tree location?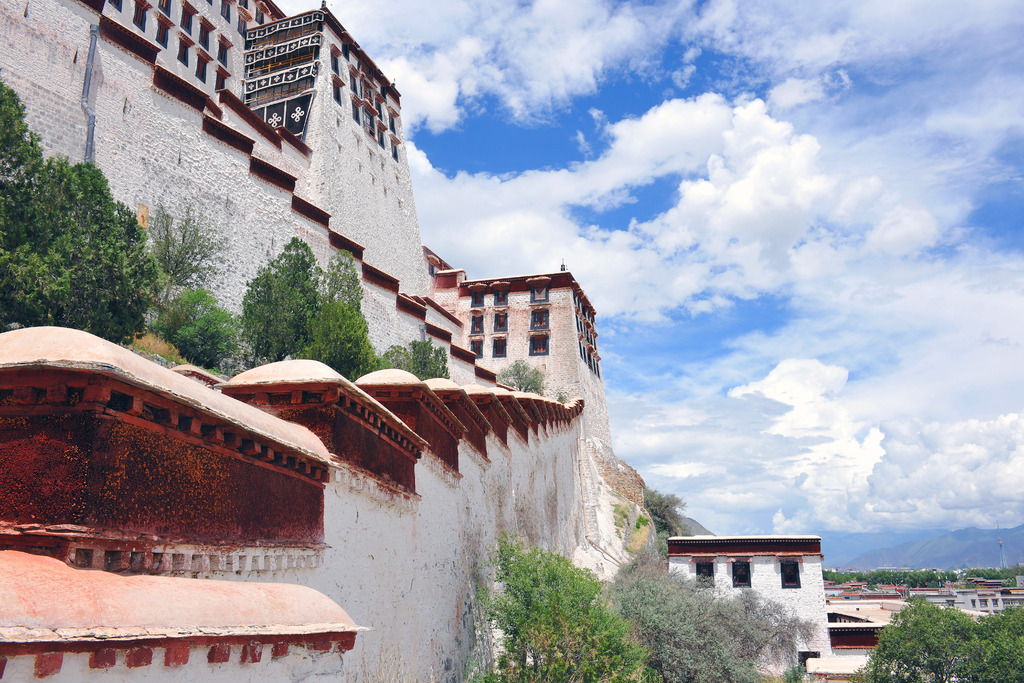
bbox(640, 561, 828, 682)
